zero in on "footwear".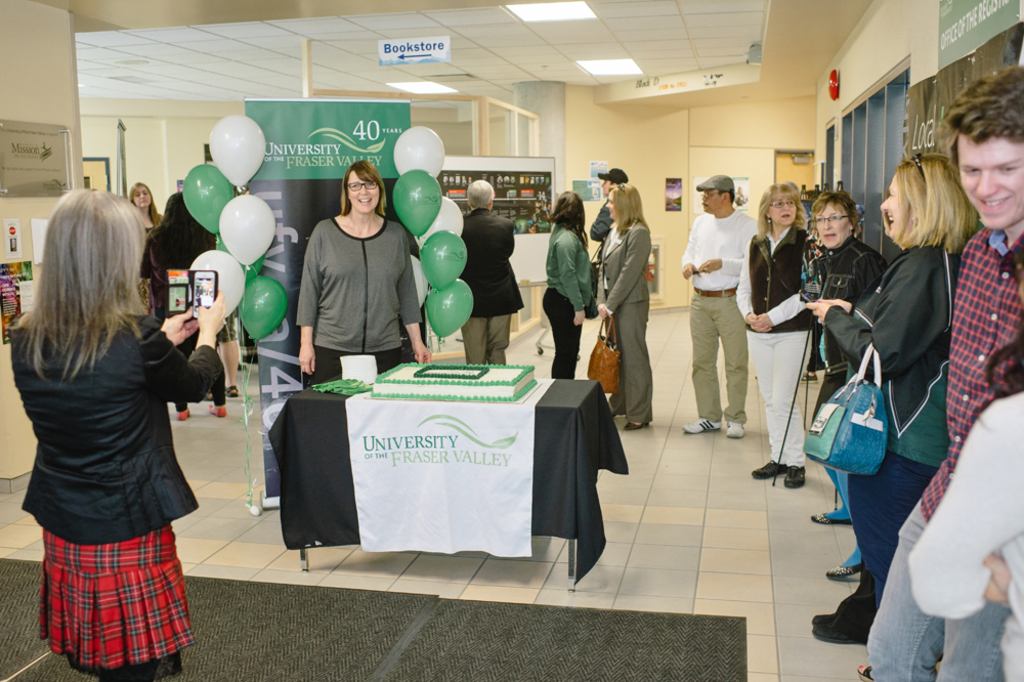
Zeroed in: [210, 400, 231, 418].
